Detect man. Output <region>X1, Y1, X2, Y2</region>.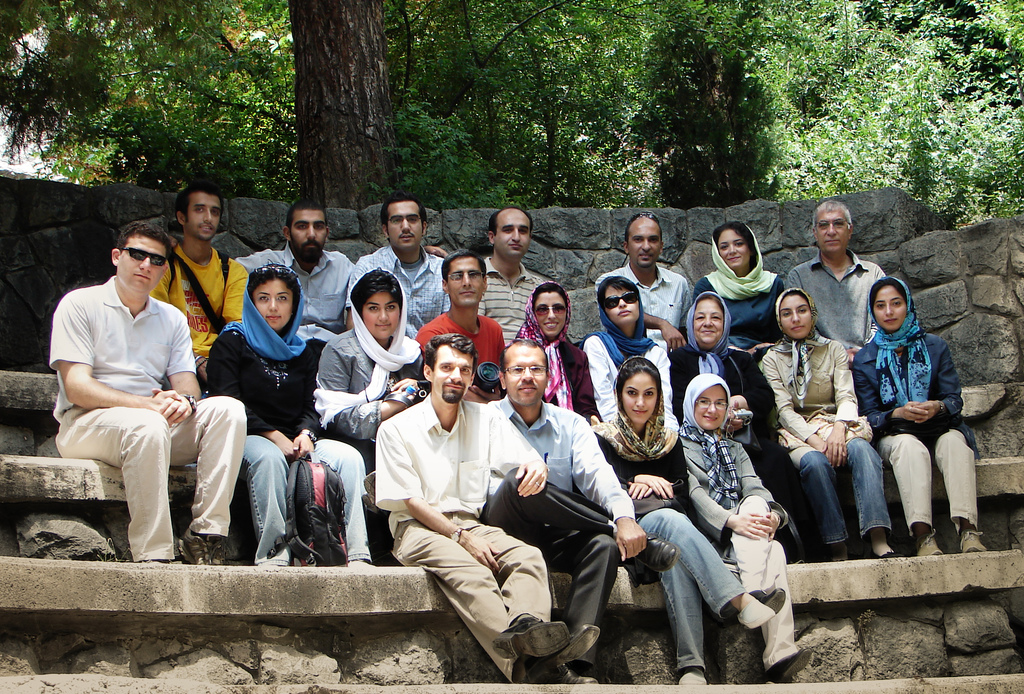
<region>492, 339, 677, 675</region>.
